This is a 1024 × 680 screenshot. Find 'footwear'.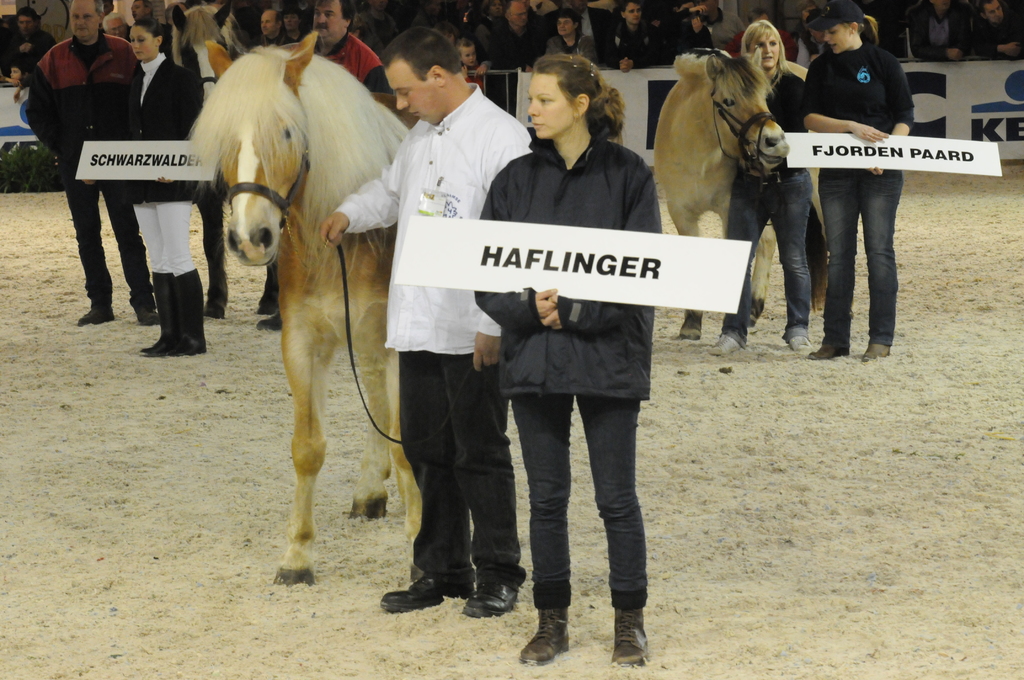
Bounding box: box(136, 301, 158, 325).
